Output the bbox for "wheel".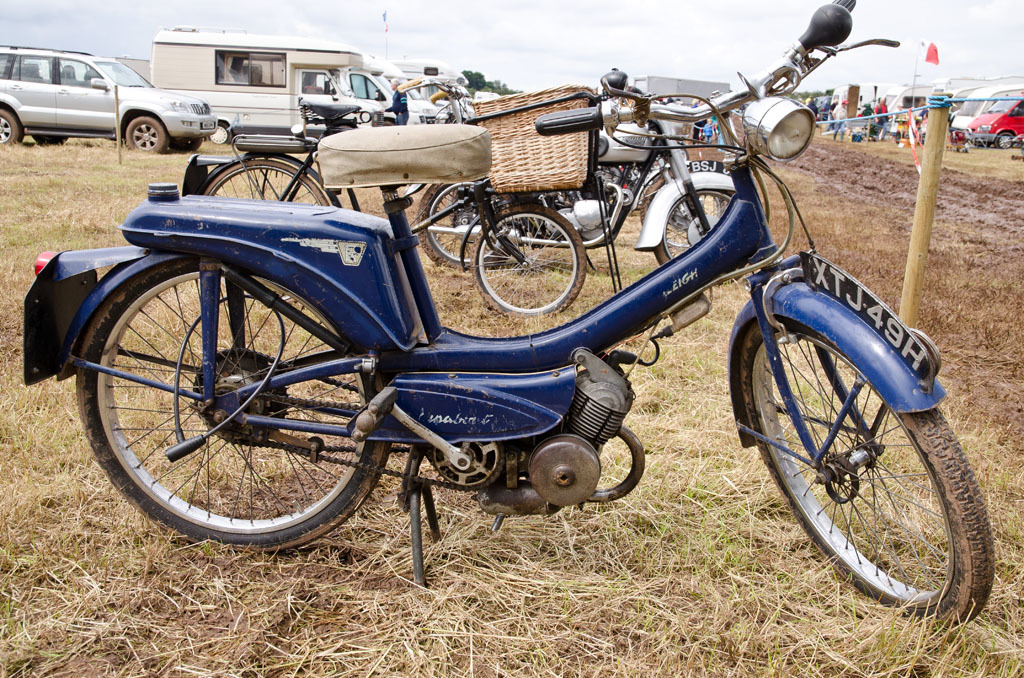
(x1=70, y1=250, x2=380, y2=548).
